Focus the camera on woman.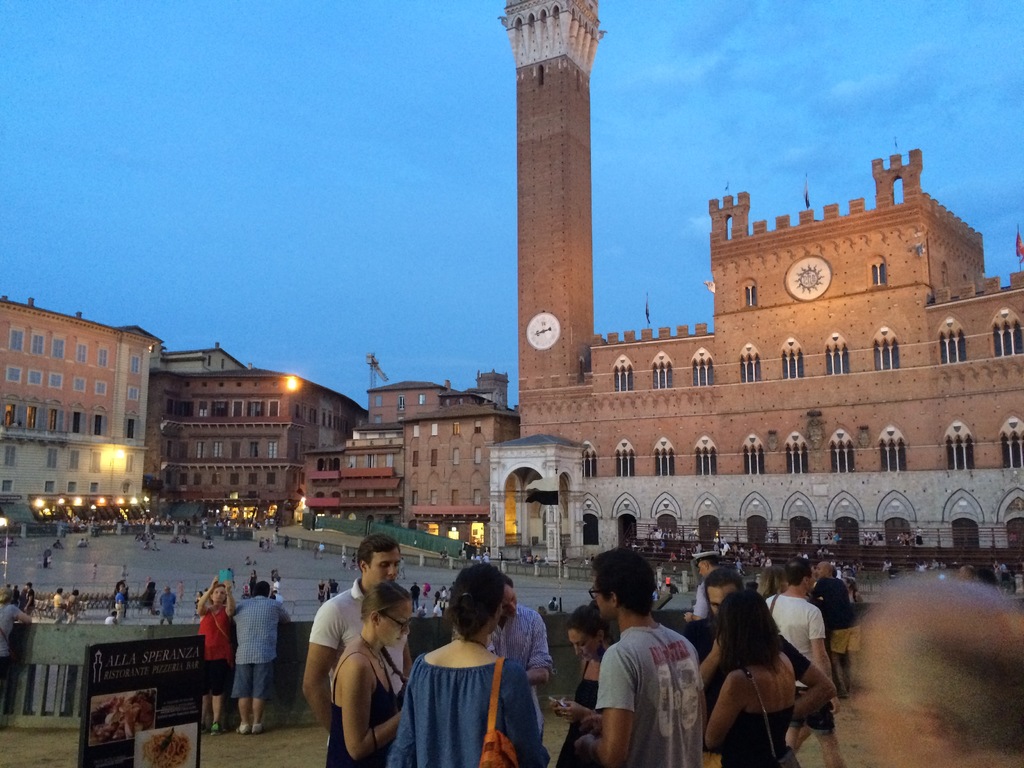
Focus region: (841,575,866,602).
